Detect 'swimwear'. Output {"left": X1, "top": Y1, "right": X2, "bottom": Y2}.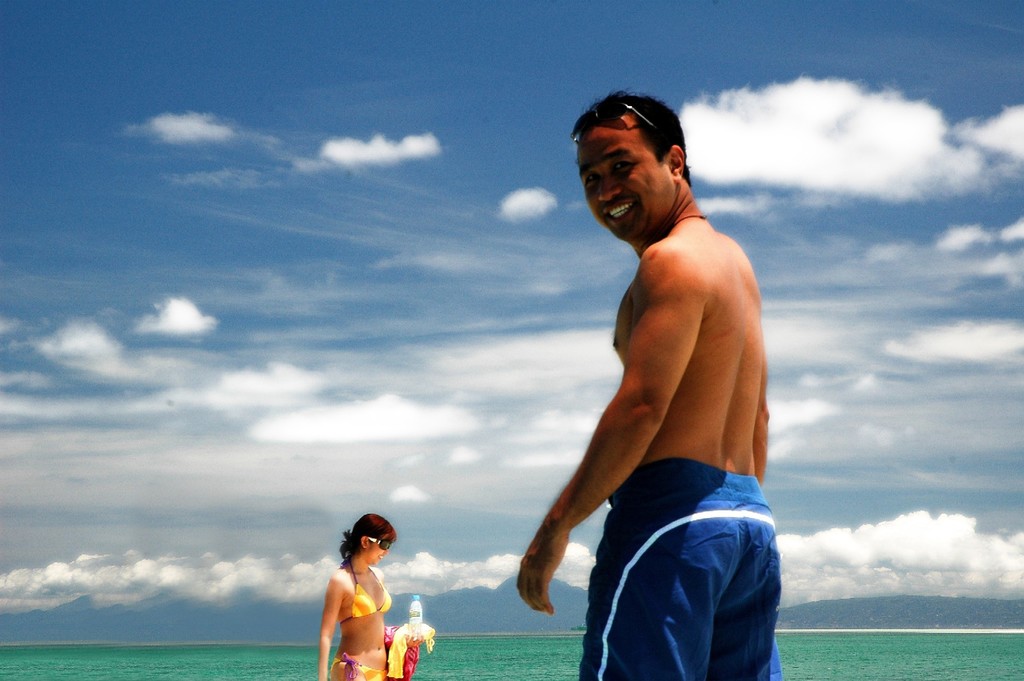
{"left": 579, "top": 461, "right": 785, "bottom": 680}.
